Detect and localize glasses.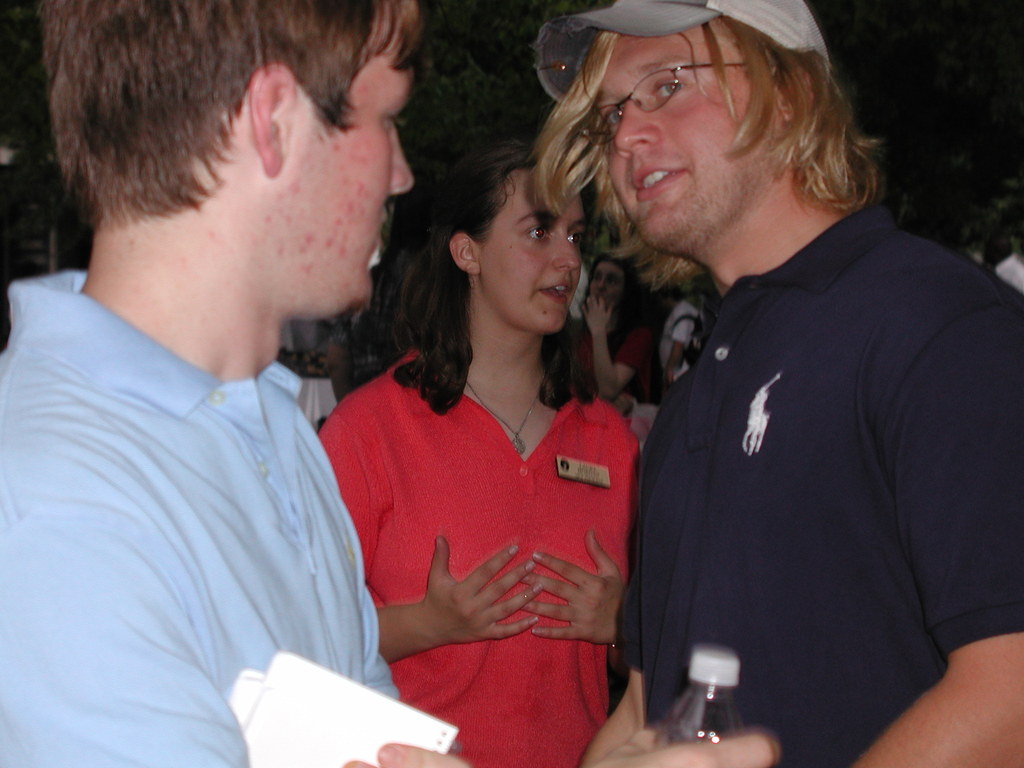
Localized at l=571, t=52, r=738, b=115.
